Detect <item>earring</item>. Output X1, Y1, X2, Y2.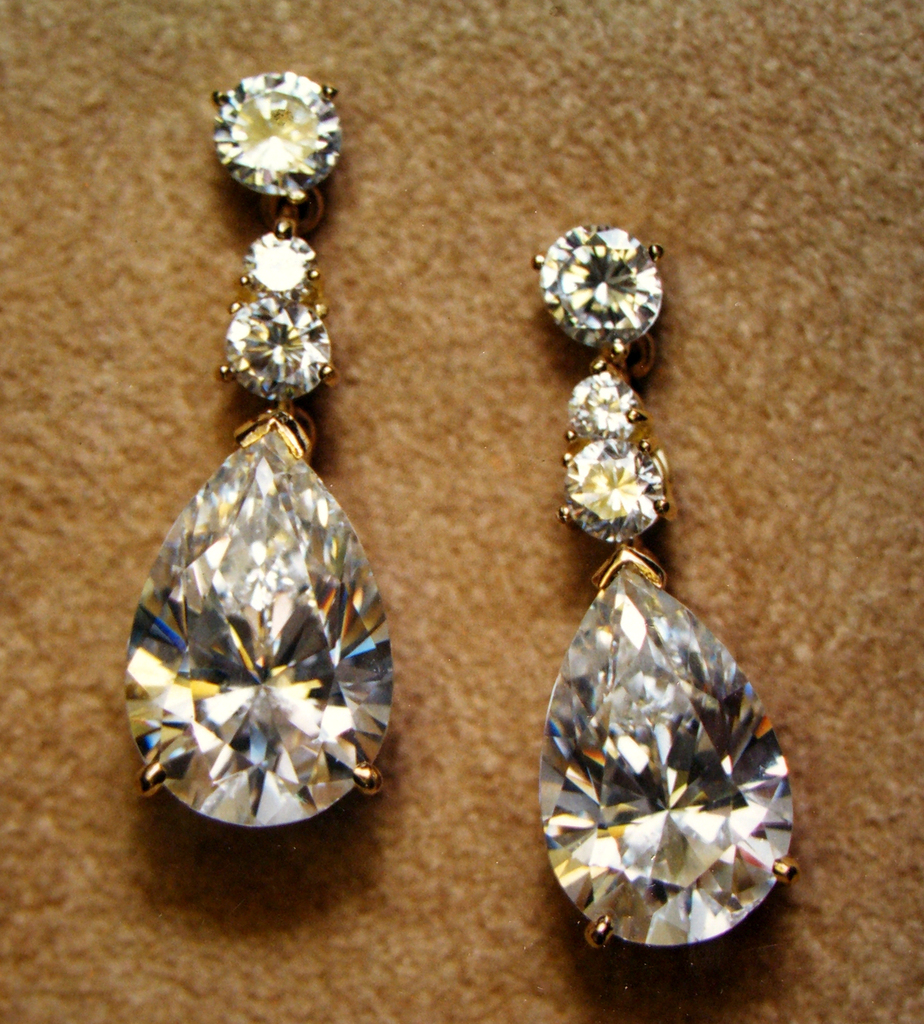
536, 216, 797, 952.
